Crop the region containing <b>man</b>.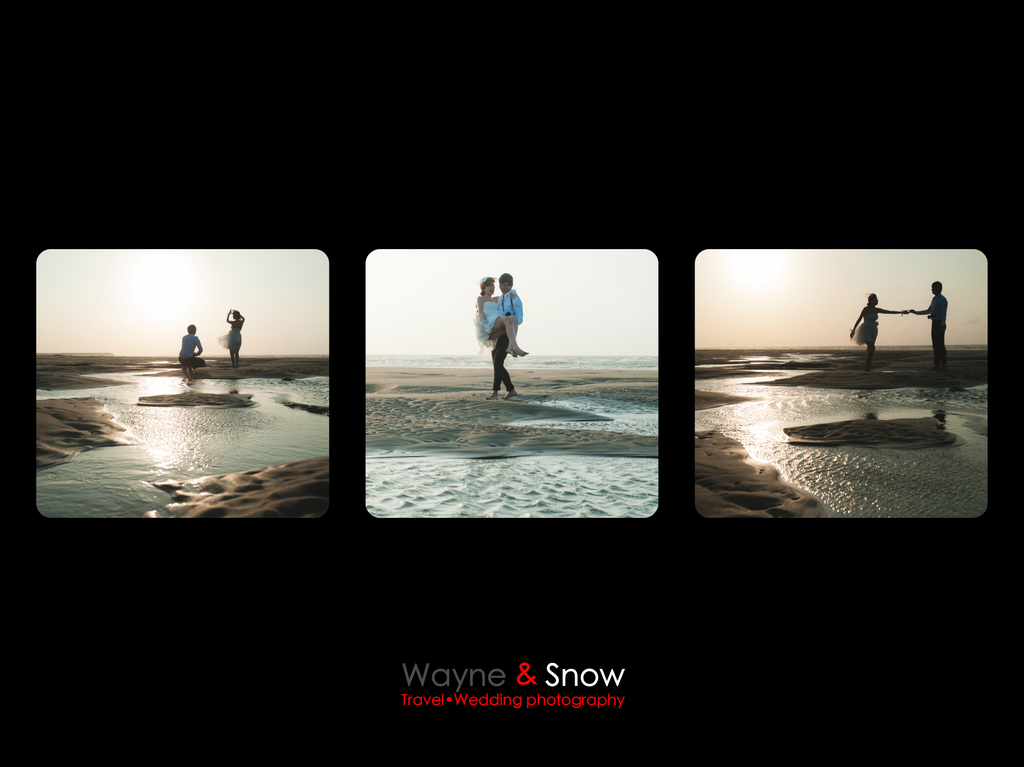
Crop region: <region>908, 280, 948, 367</region>.
